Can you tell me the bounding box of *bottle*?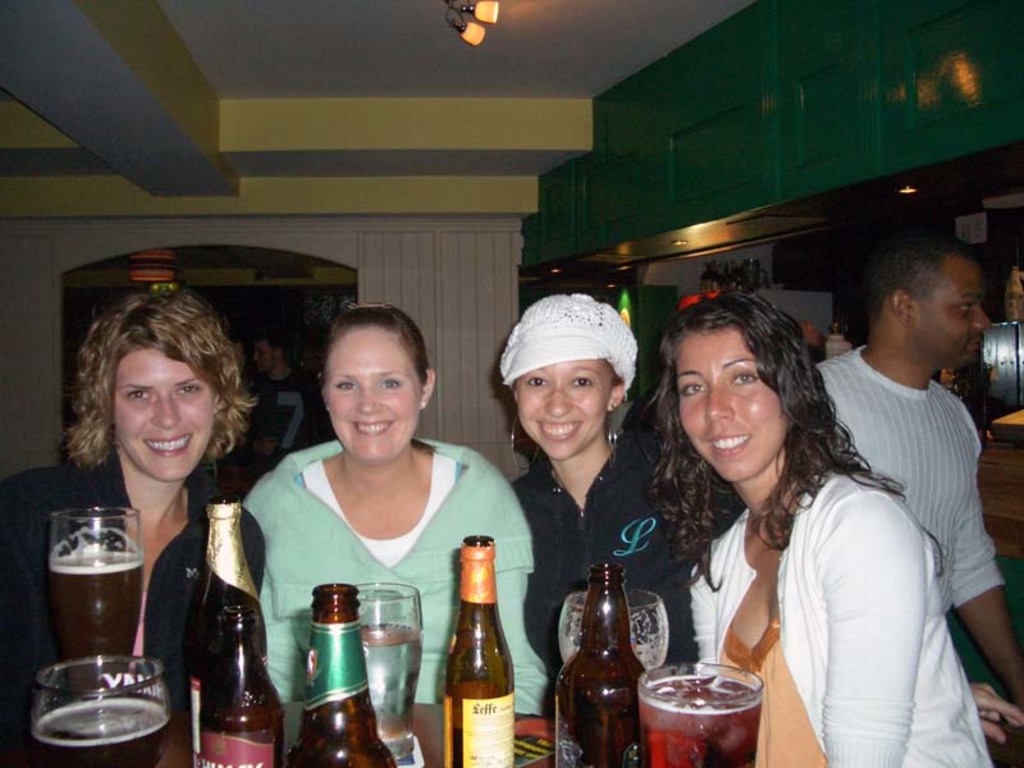
[279,575,411,767].
